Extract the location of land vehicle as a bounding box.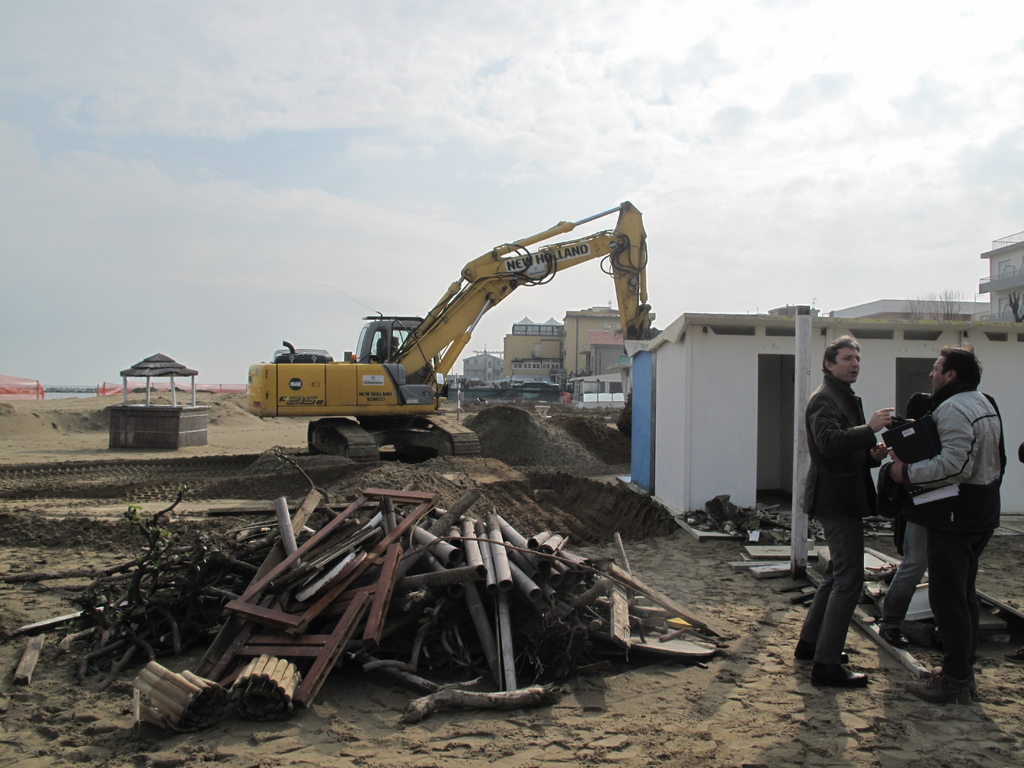
BBox(246, 232, 652, 467).
